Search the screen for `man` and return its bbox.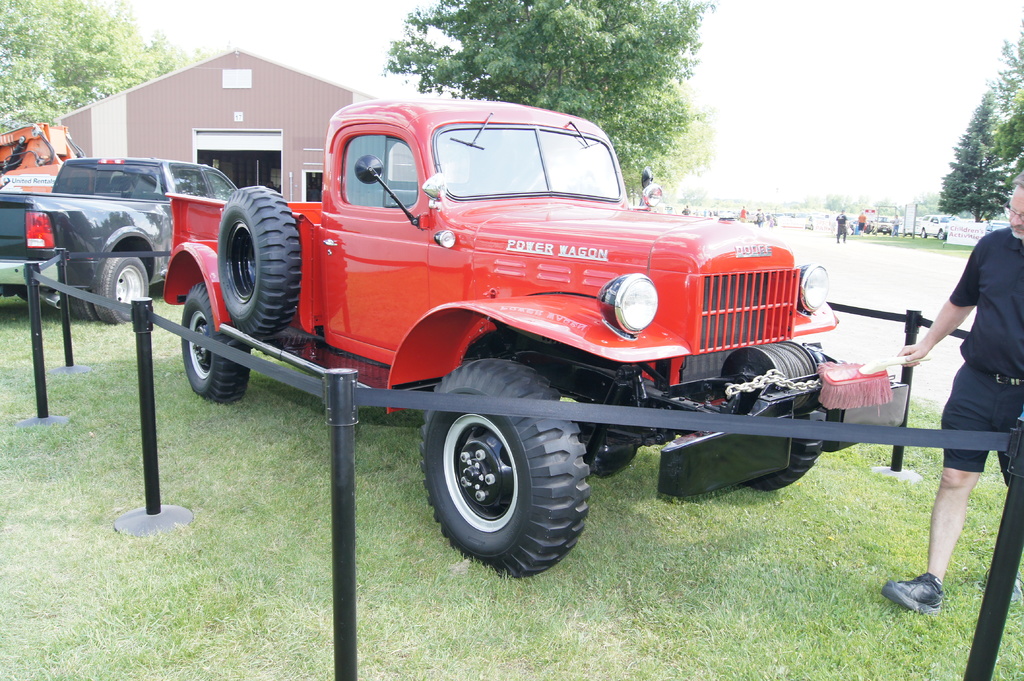
Found: left=736, top=204, right=746, bottom=220.
